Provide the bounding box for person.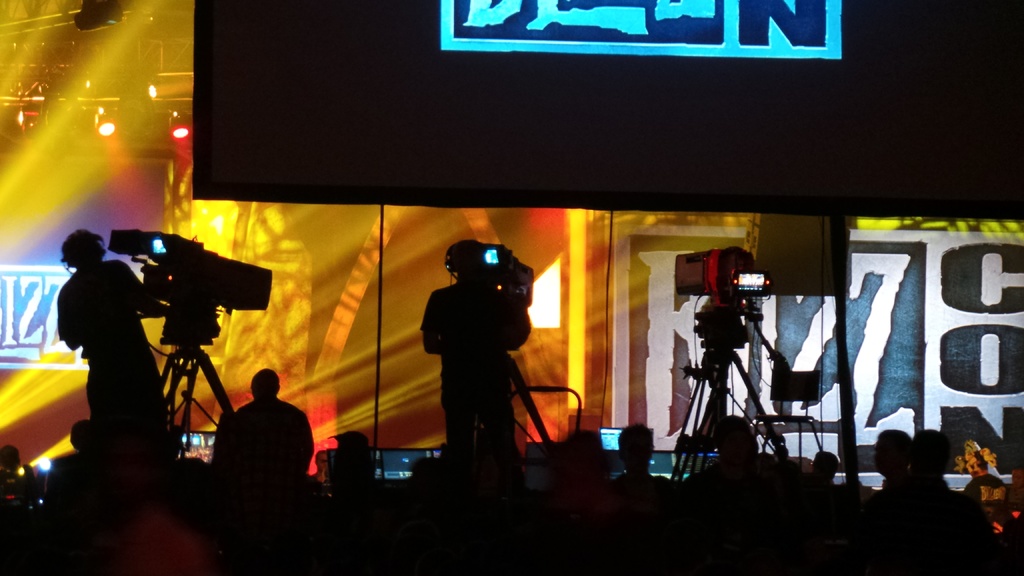
(left=211, top=367, right=319, bottom=467).
